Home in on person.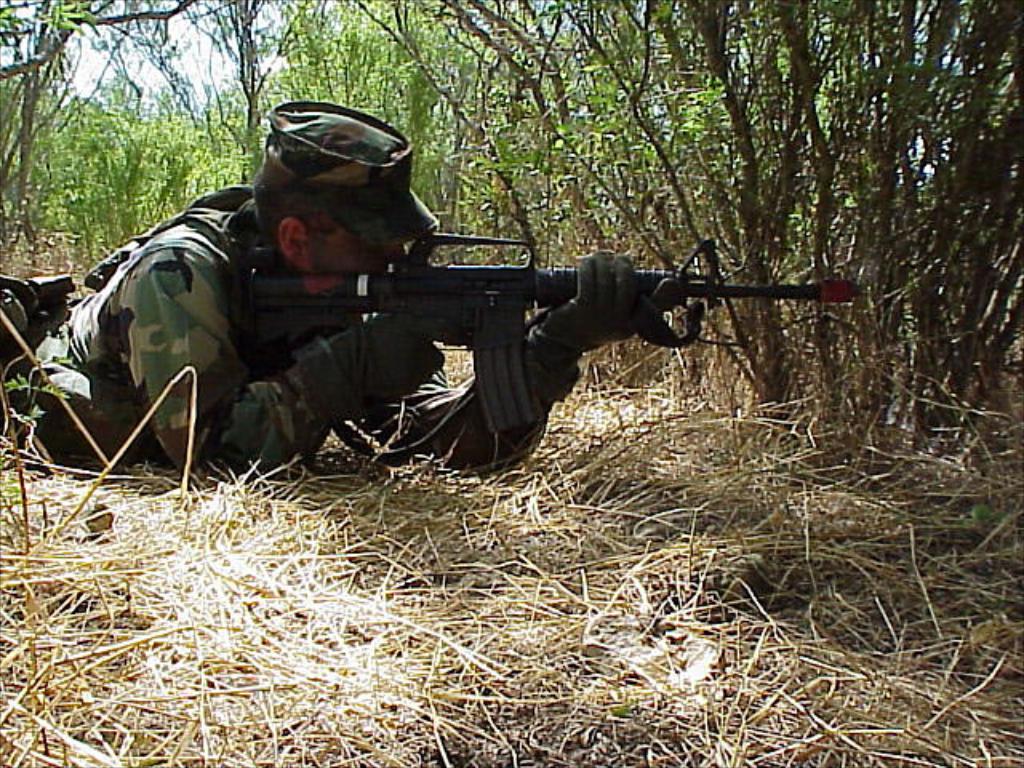
Homed in at box=[0, 94, 666, 482].
